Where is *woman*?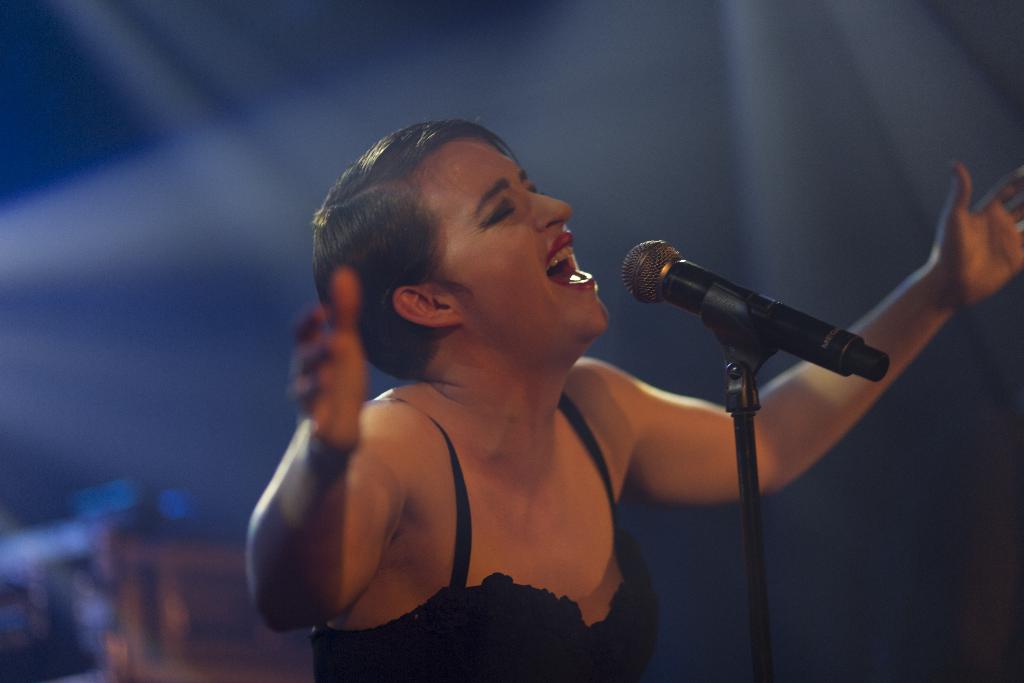
select_region(247, 94, 775, 676).
